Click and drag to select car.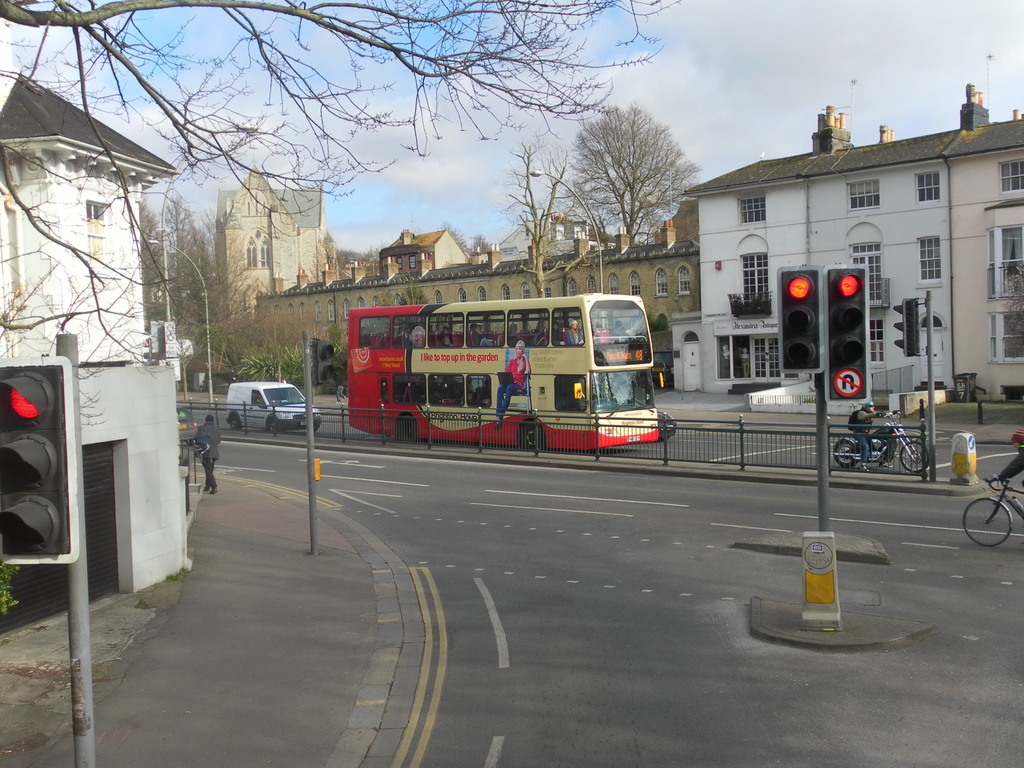
Selection: select_region(179, 408, 198, 449).
